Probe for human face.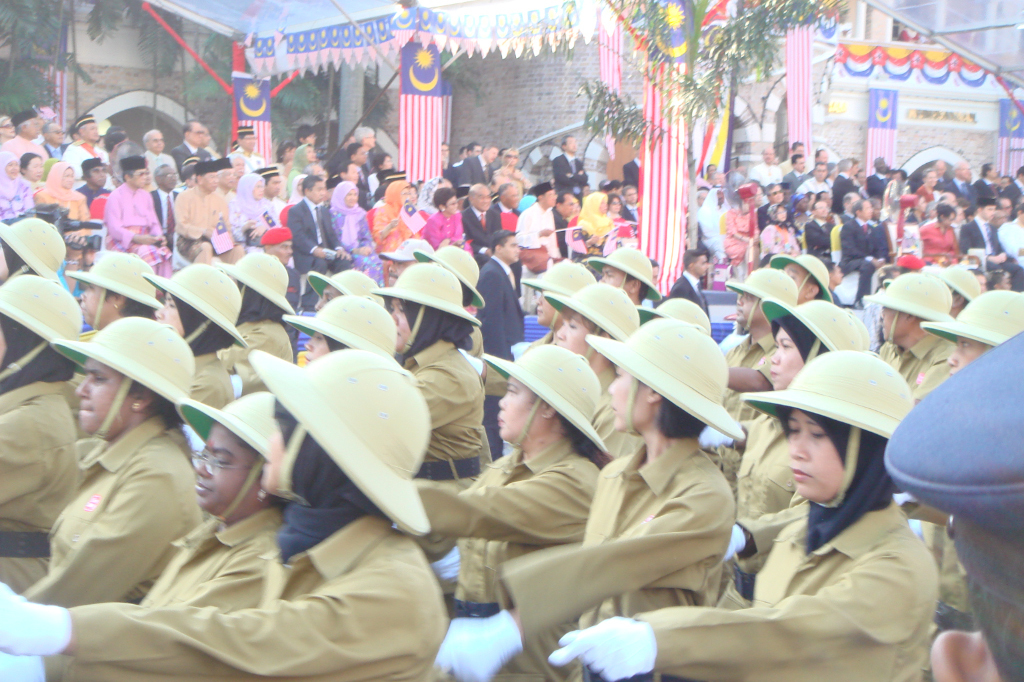
Probe result: 478, 188, 491, 208.
